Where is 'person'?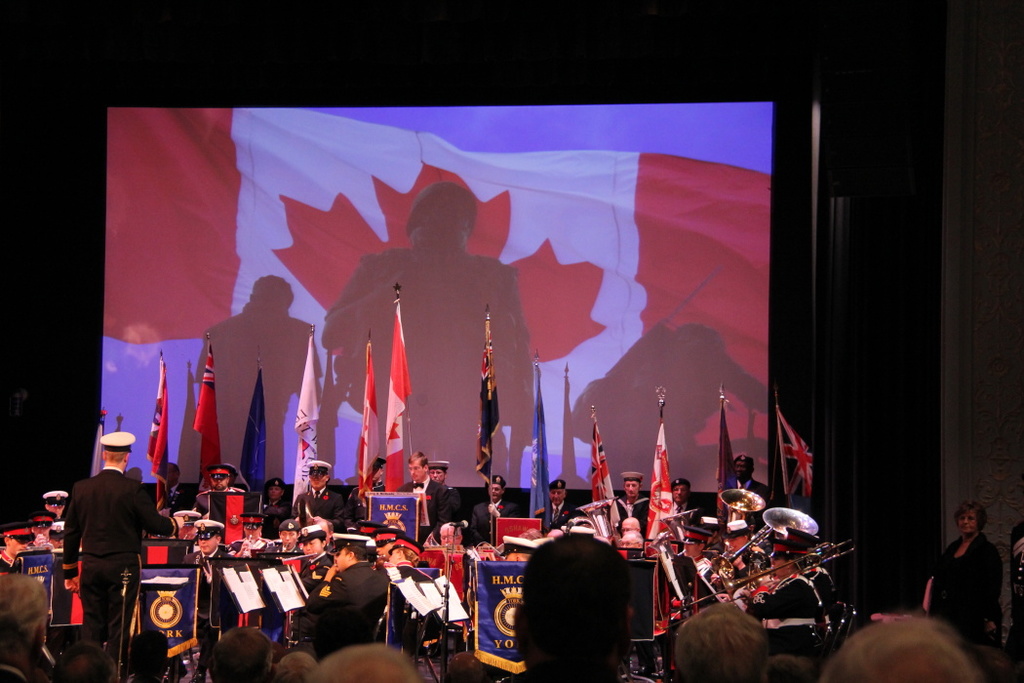
detection(754, 658, 815, 682).
